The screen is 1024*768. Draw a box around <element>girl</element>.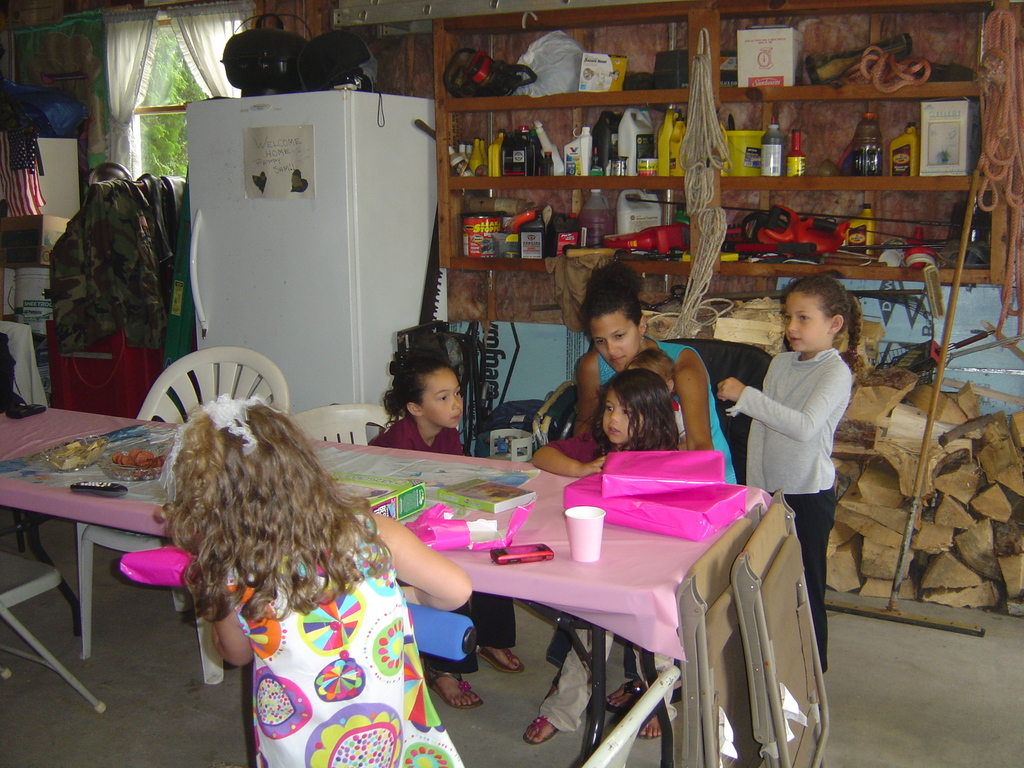
bbox=[521, 369, 680, 745].
